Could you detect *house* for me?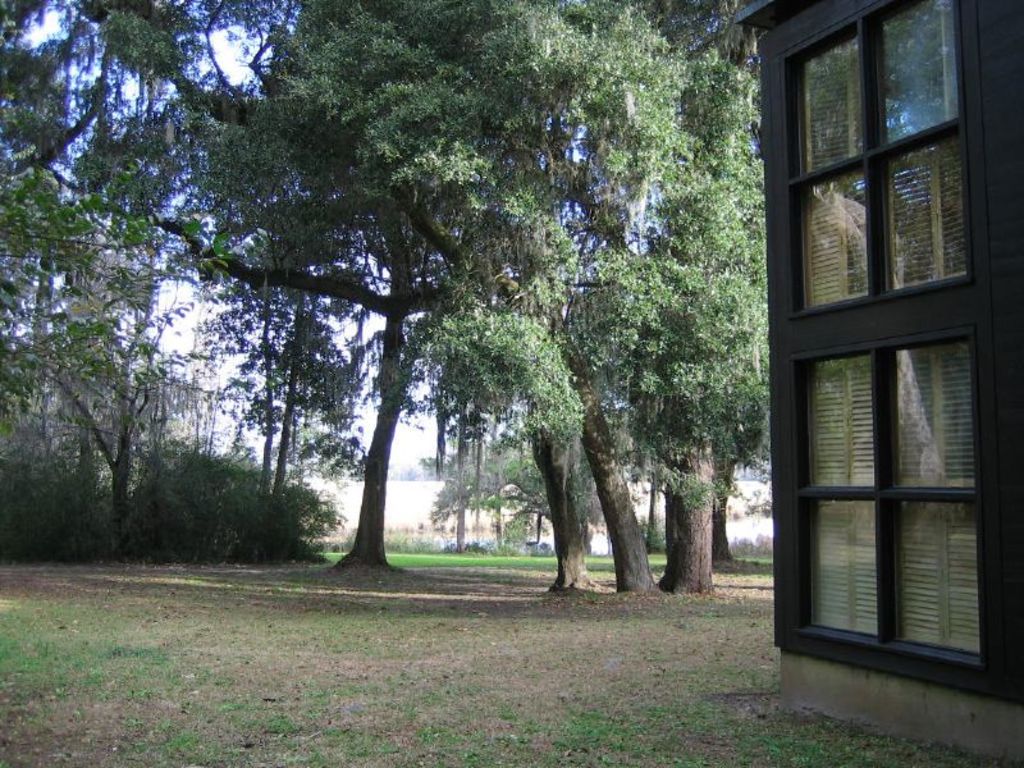
Detection result: 733 3 1023 767.
